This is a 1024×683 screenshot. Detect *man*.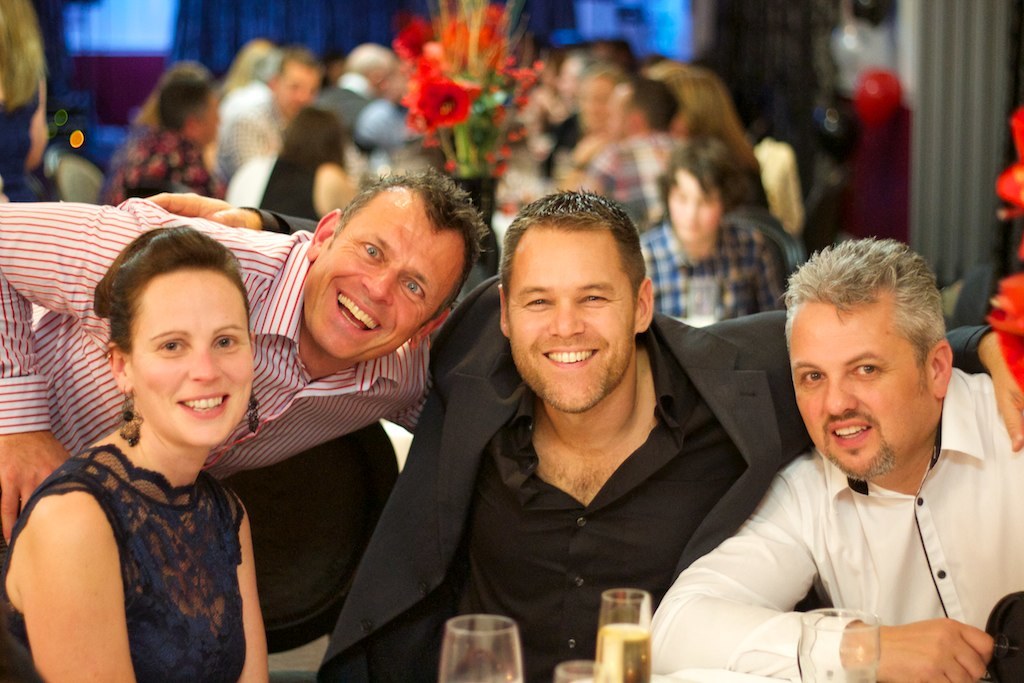
bbox=(638, 131, 794, 326).
